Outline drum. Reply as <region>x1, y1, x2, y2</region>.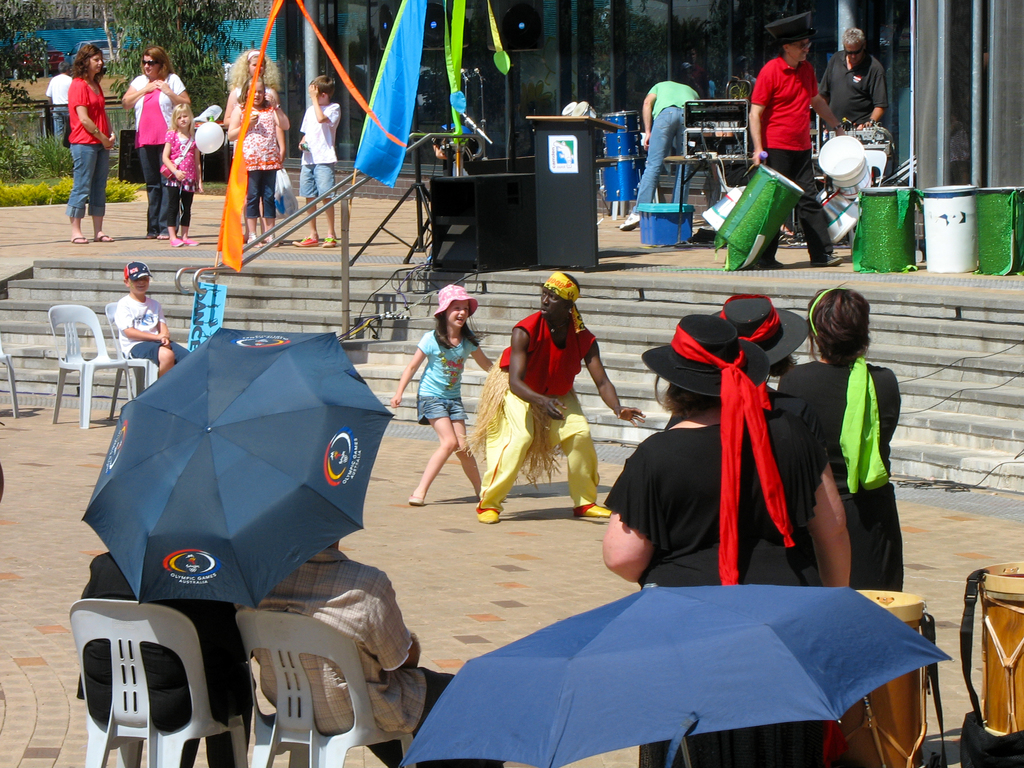
<region>812, 184, 858, 243</region>.
